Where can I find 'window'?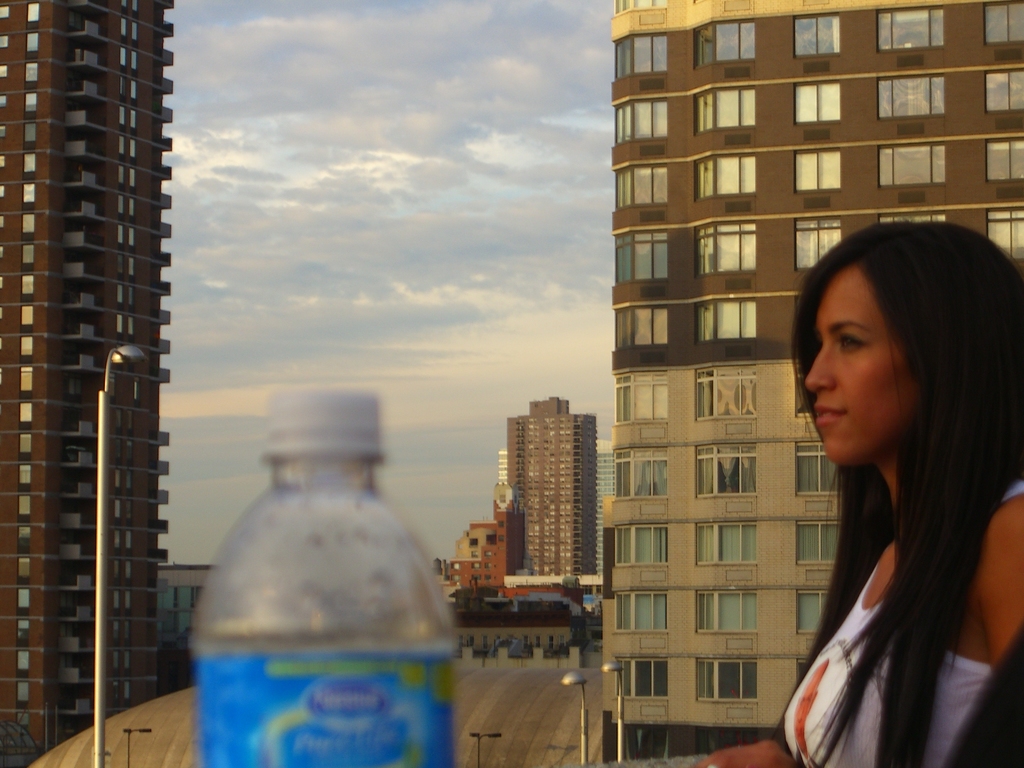
You can find it at [693, 659, 756, 703].
